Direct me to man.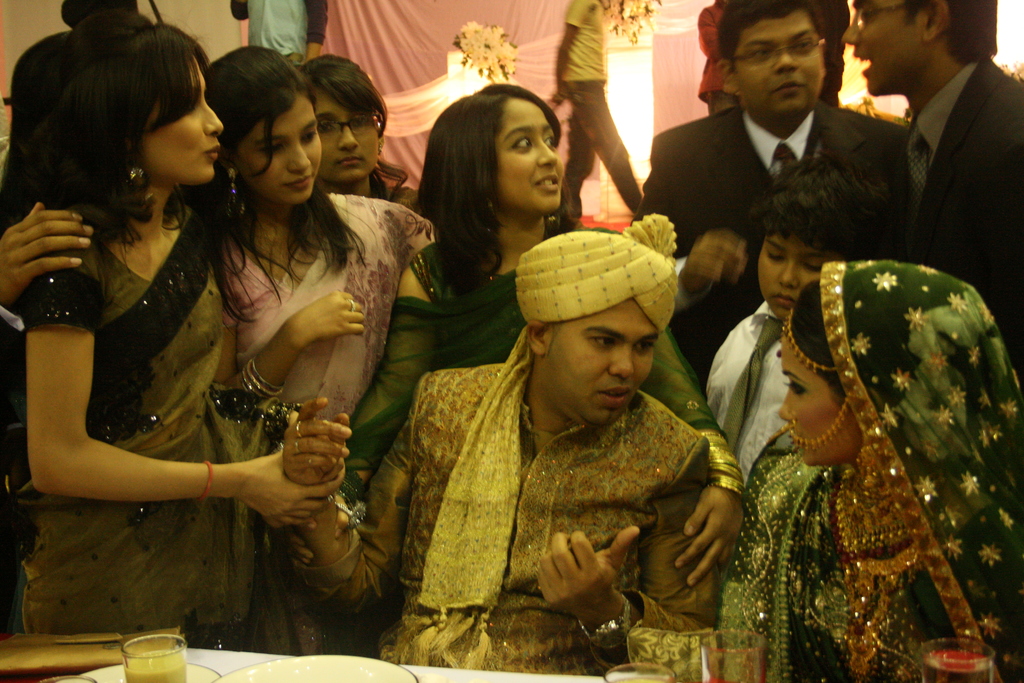
Direction: x1=697 y1=3 x2=740 y2=111.
